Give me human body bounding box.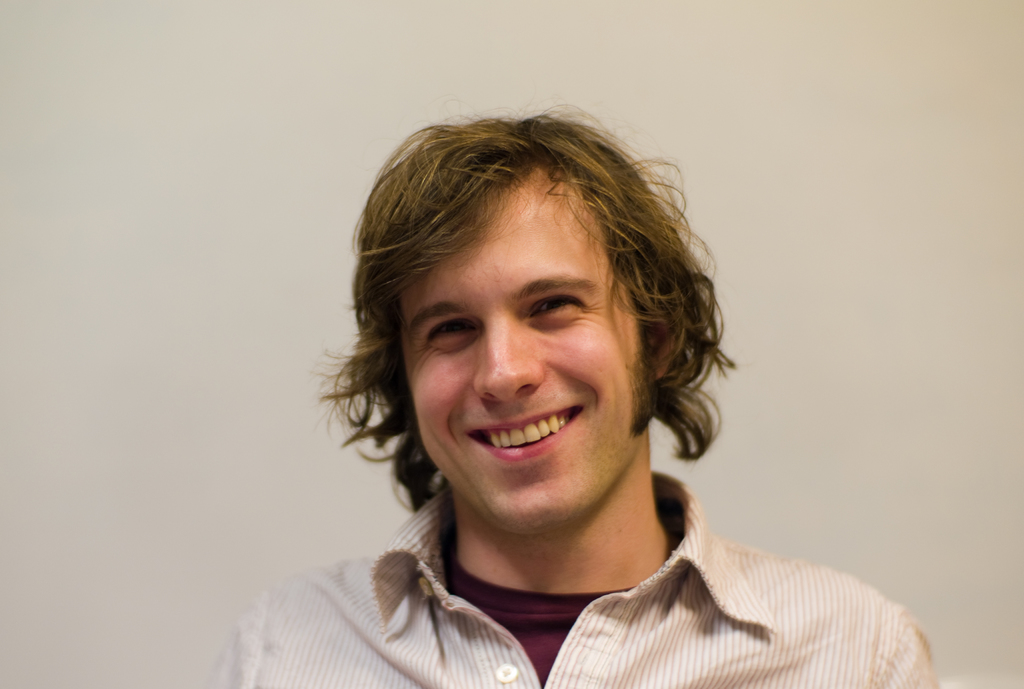
214:150:812:681.
